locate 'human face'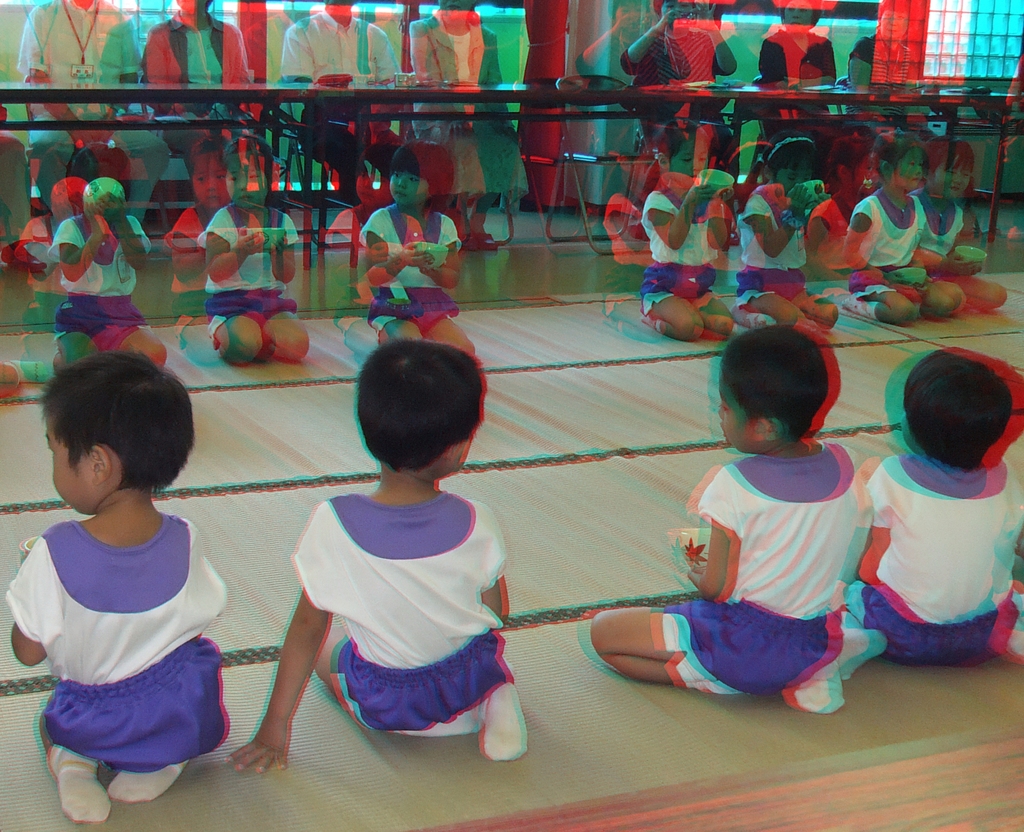
box=[390, 167, 429, 207]
